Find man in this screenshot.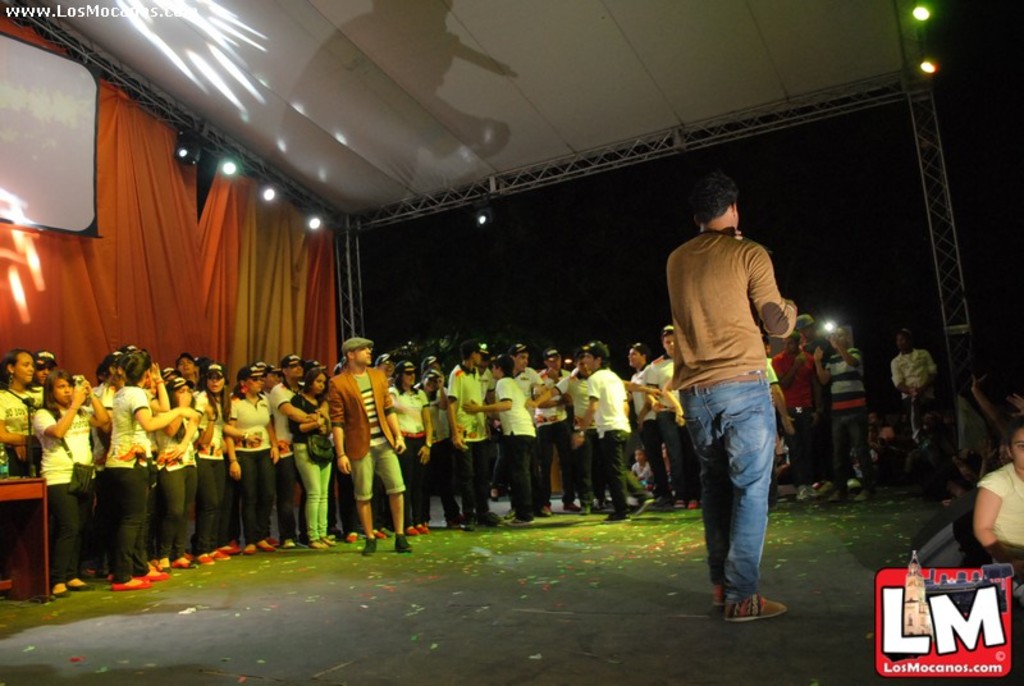
The bounding box for man is (32,348,60,387).
